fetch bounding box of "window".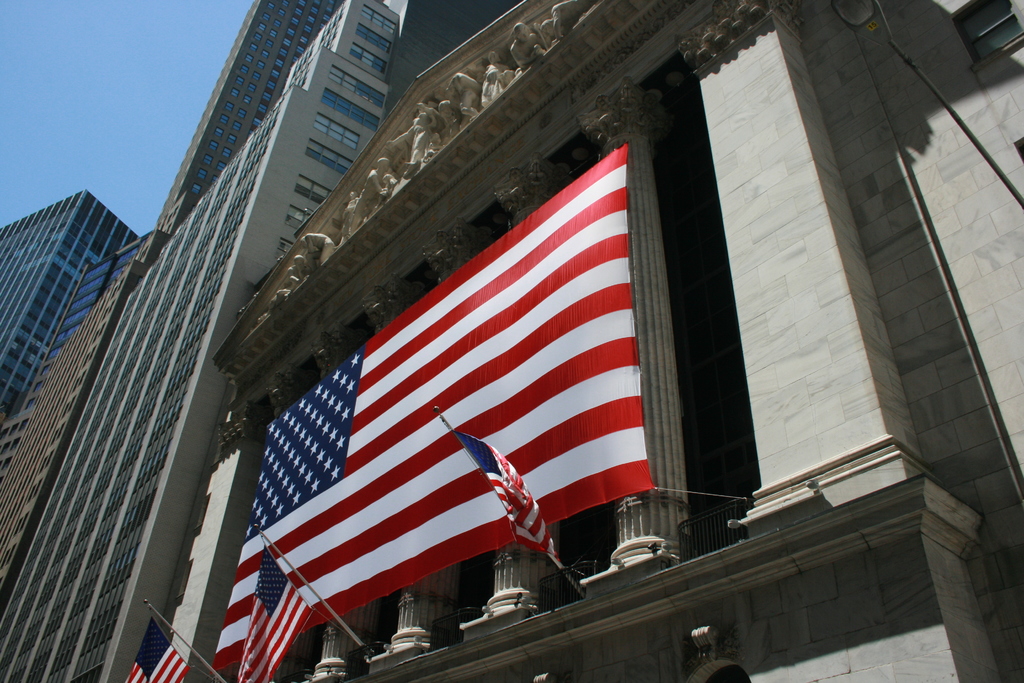
Bbox: bbox=(216, 161, 225, 173).
